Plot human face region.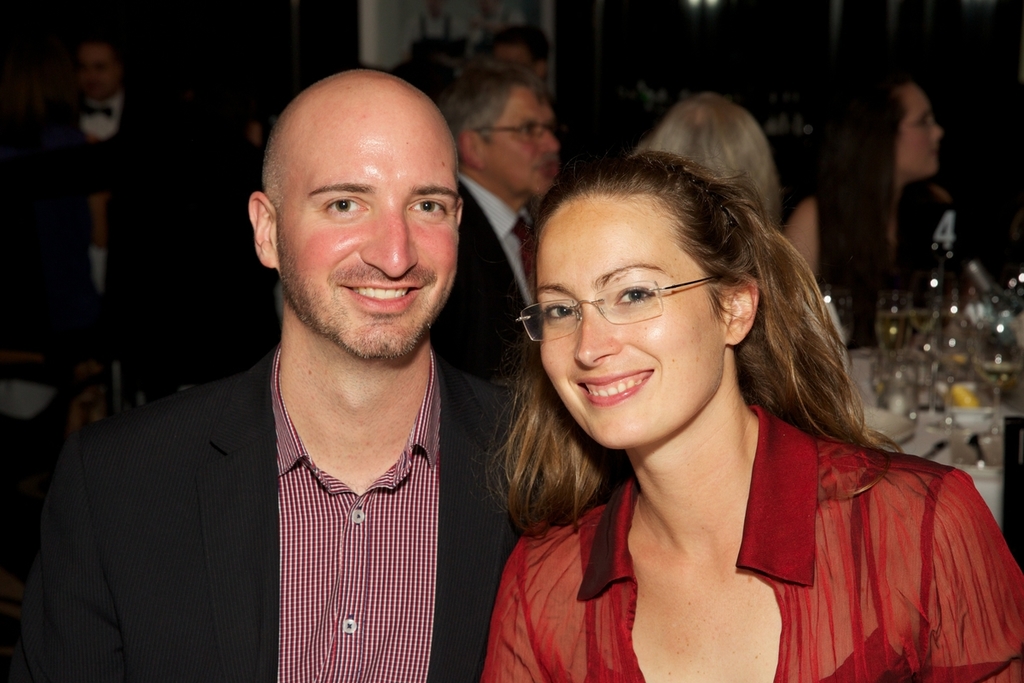
Plotted at 903:82:941:183.
